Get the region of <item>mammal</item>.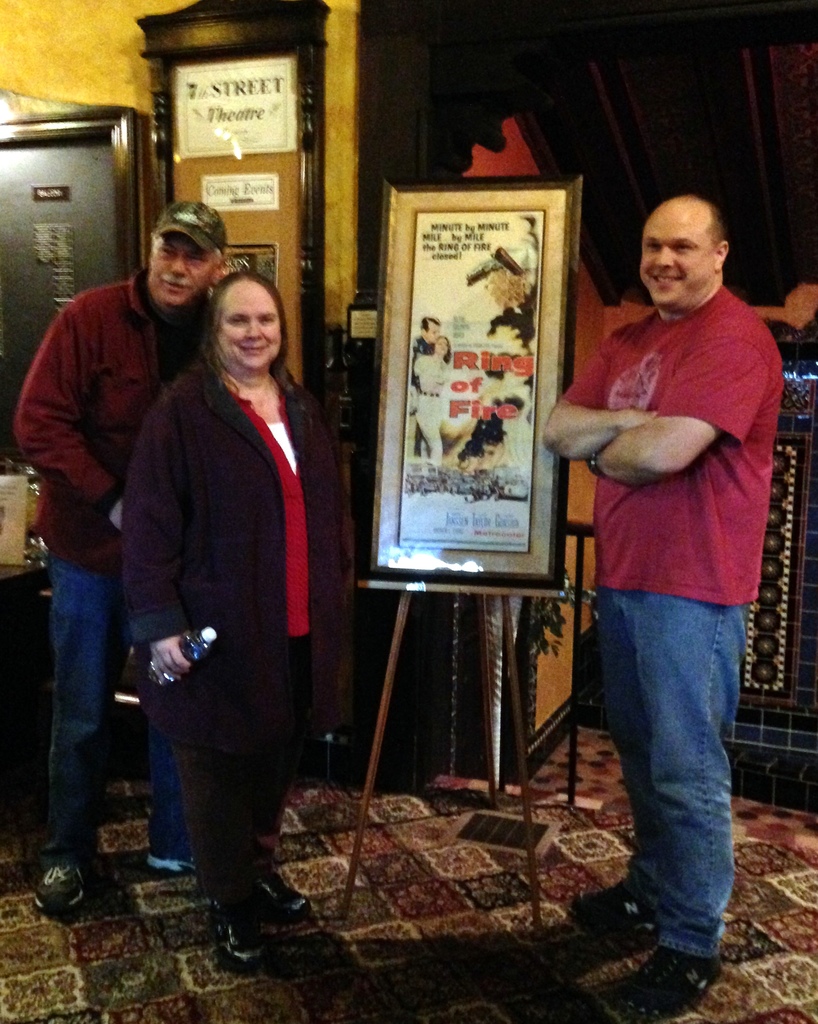
(left=405, top=316, right=444, bottom=456).
